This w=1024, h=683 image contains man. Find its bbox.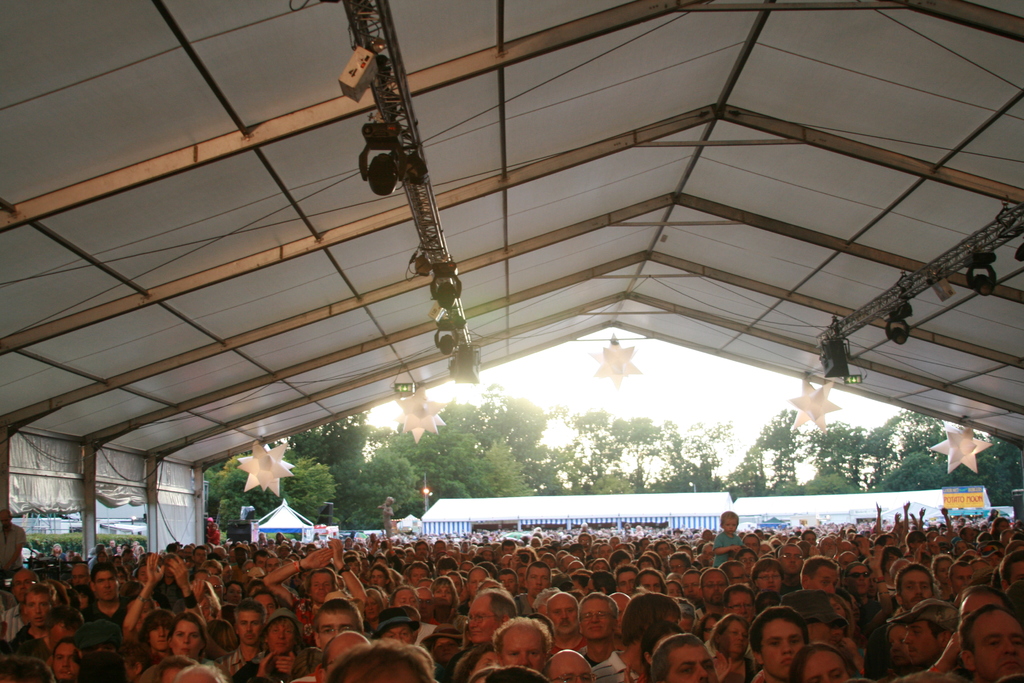
695/566/734/620.
